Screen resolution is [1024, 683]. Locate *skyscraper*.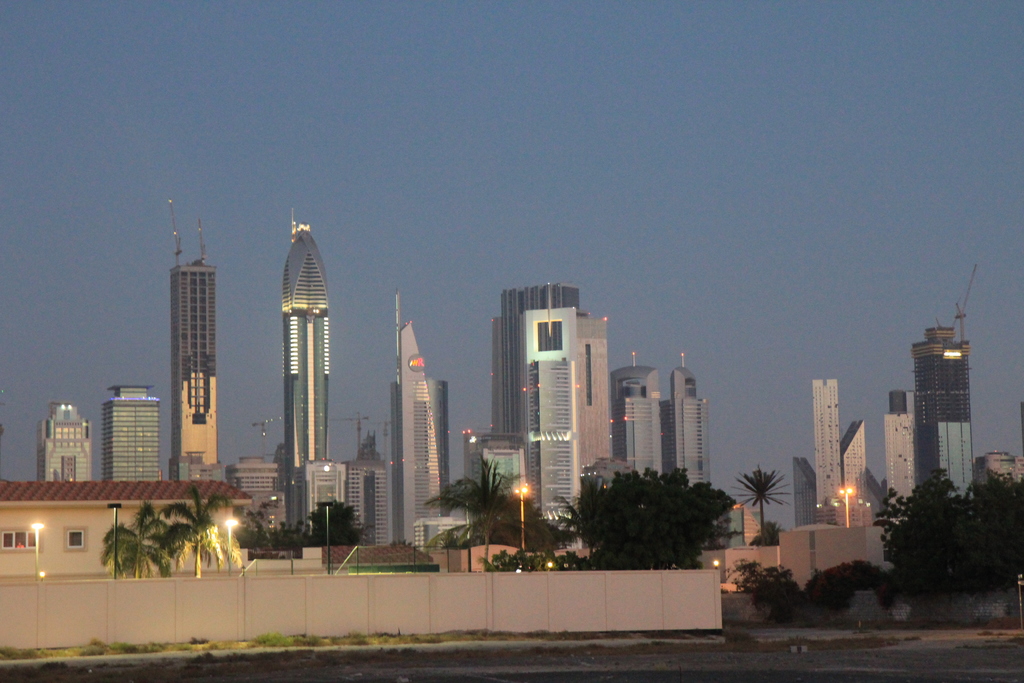
[left=33, top=394, right=97, bottom=478].
